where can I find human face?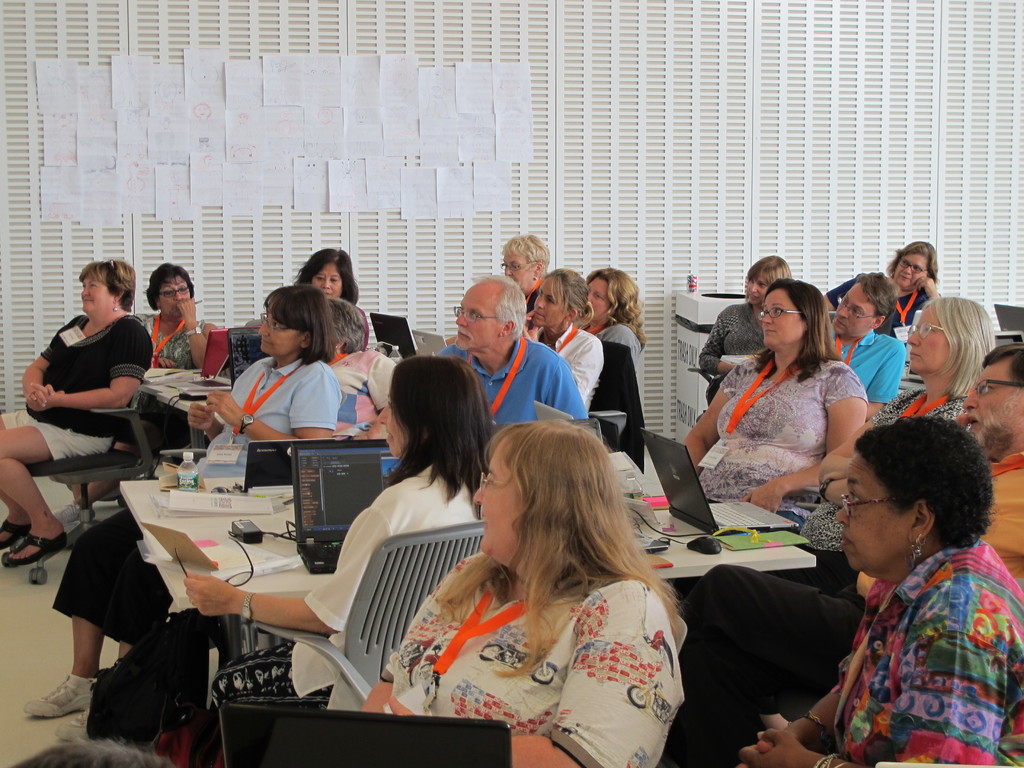
You can find it at bbox=(380, 397, 407, 455).
